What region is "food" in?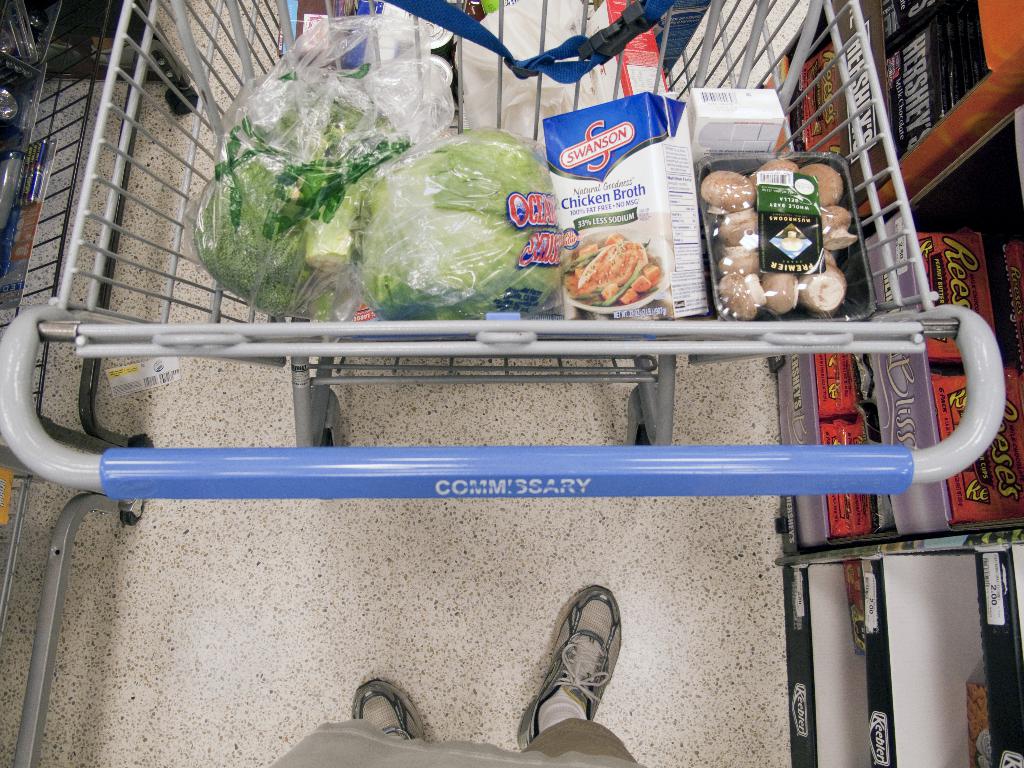
{"left": 359, "top": 137, "right": 554, "bottom": 310}.
